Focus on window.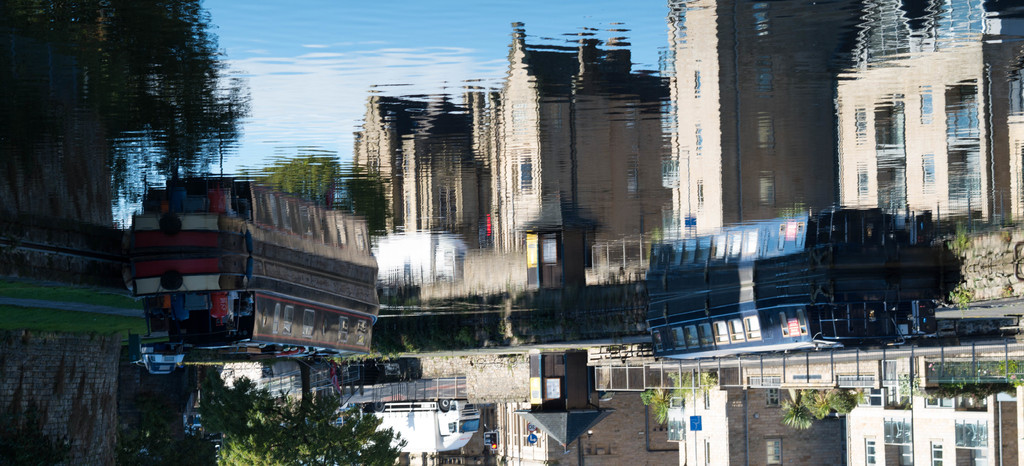
Focused at [left=941, top=79, right=980, bottom=146].
